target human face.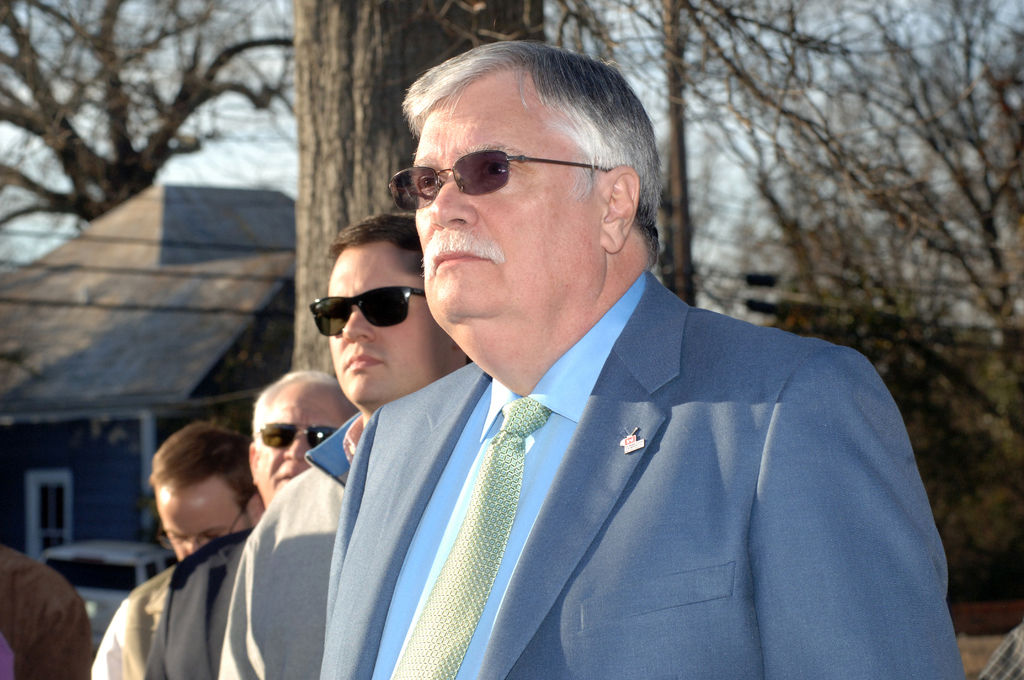
Target region: [left=145, top=476, right=262, bottom=571].
